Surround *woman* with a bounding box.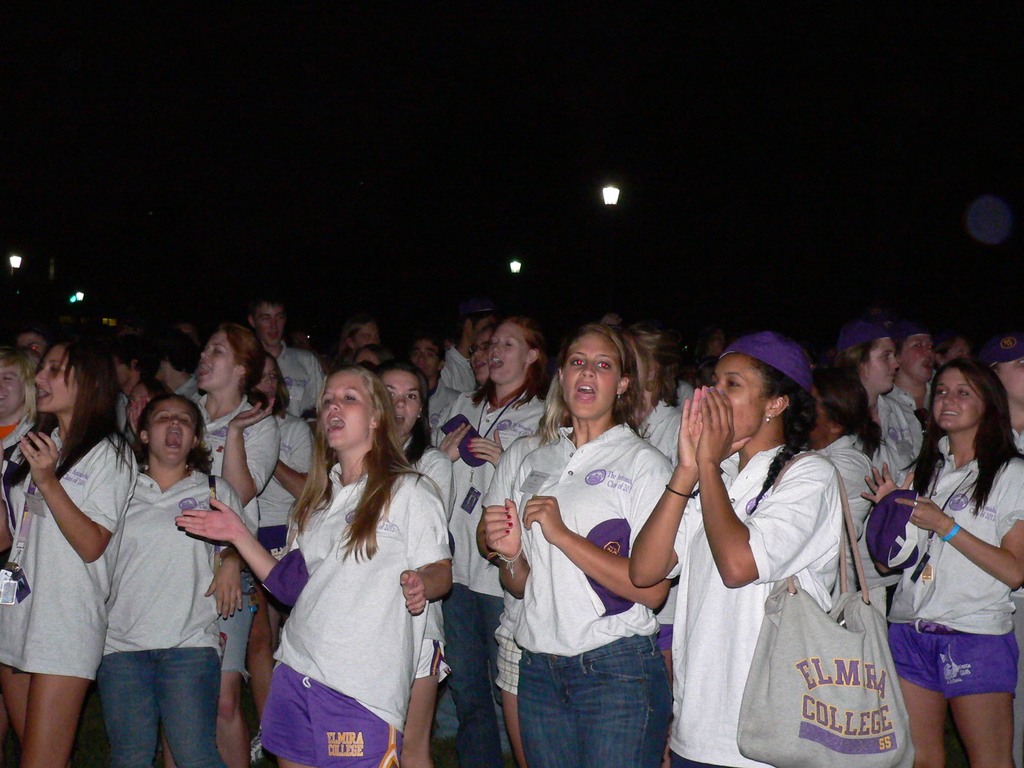
l=177, t=324, r=278, b=763.
